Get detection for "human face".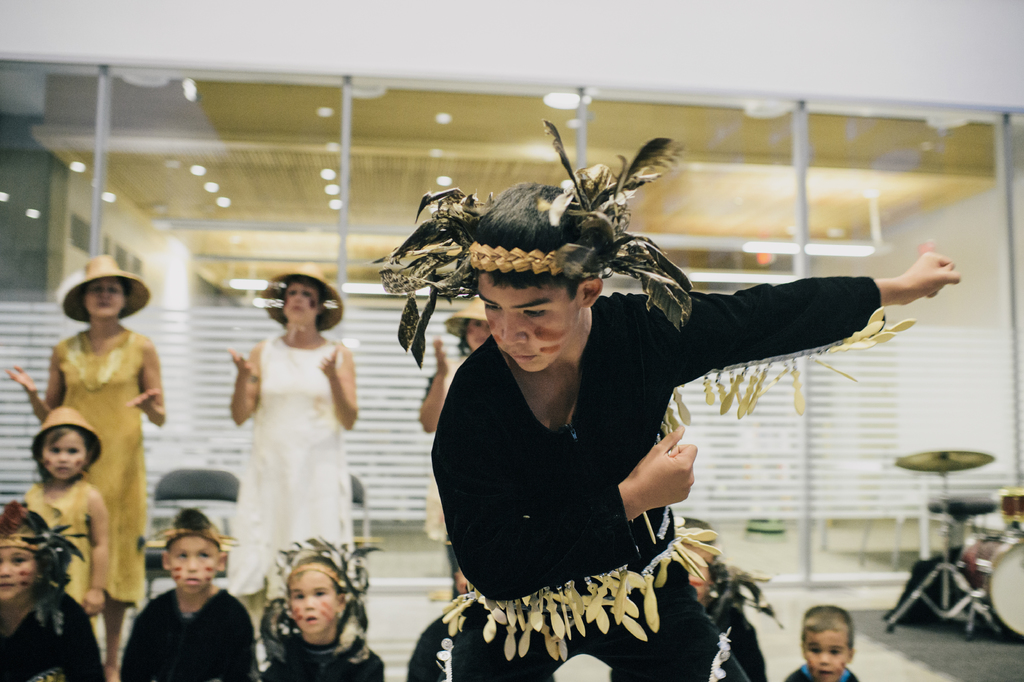
Detection: (284, 569, 343, 635).
